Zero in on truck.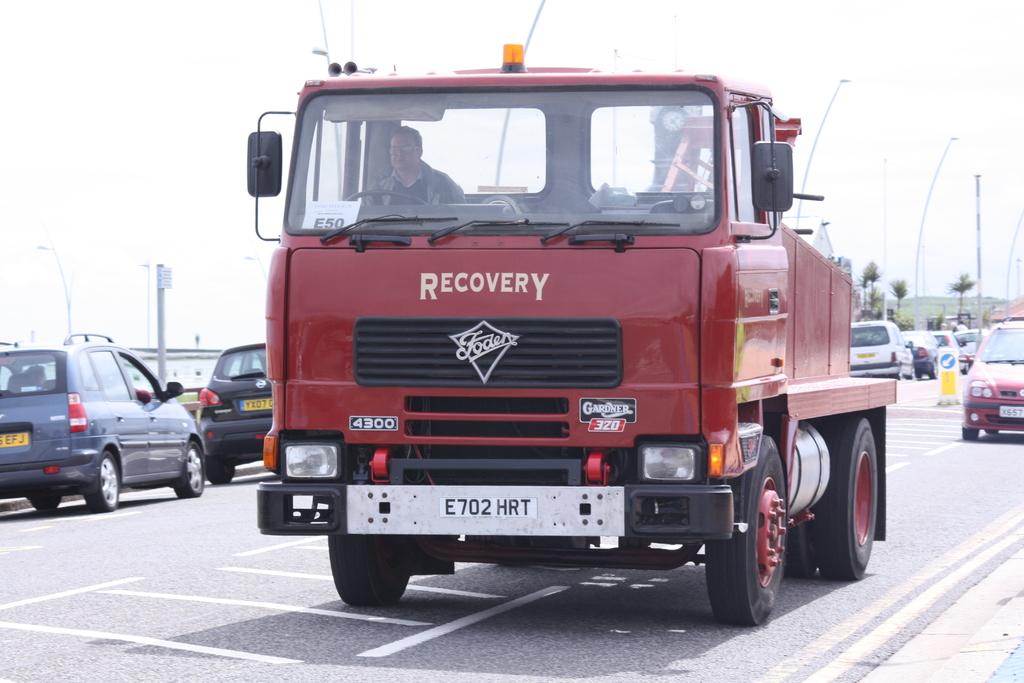
Zeroed in: 234/32/906/632.
